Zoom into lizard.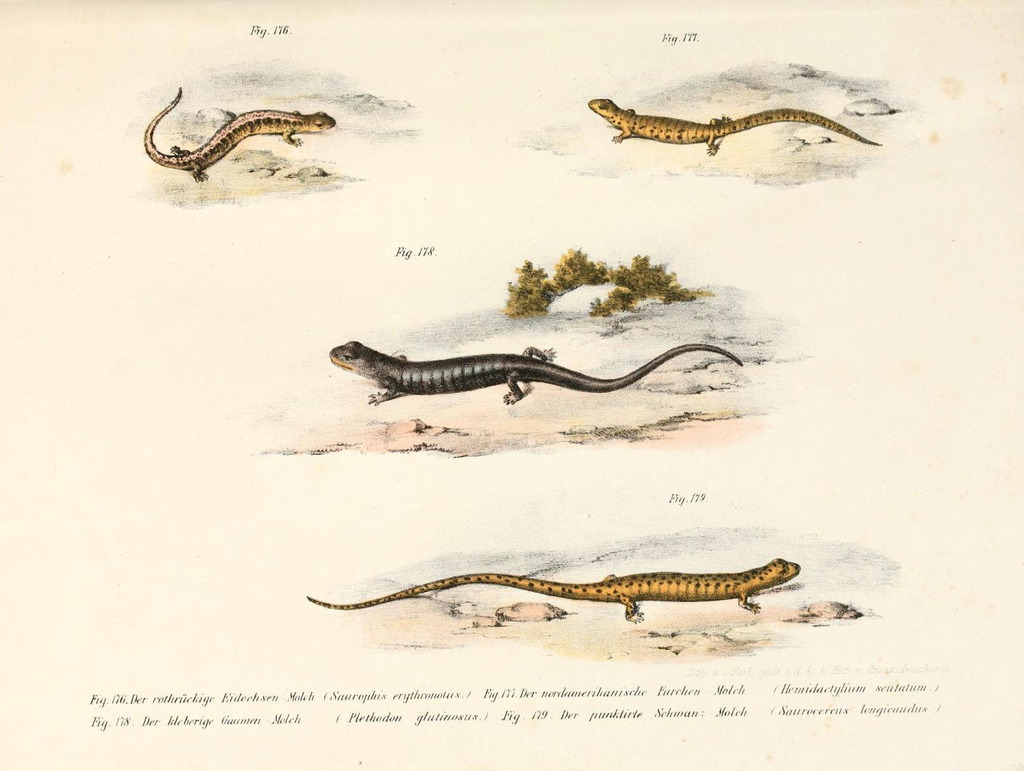
Zoom target: 300,550,803,616.
